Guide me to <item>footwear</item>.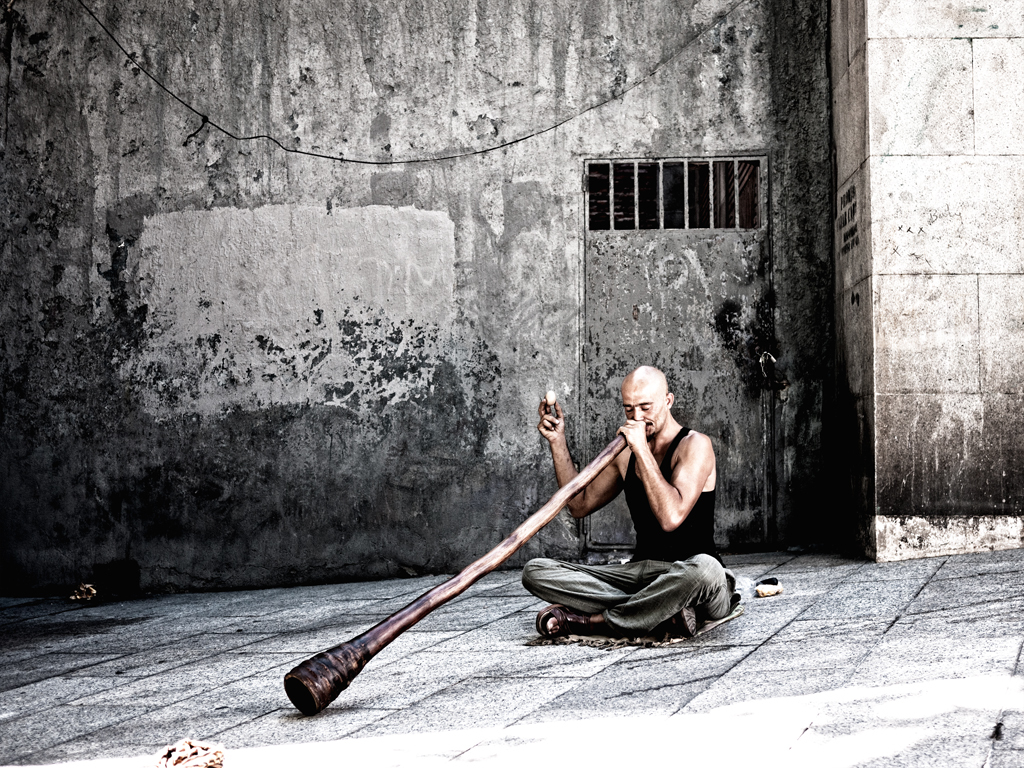
Guidance: Rect(538, 607, 587, 642).
